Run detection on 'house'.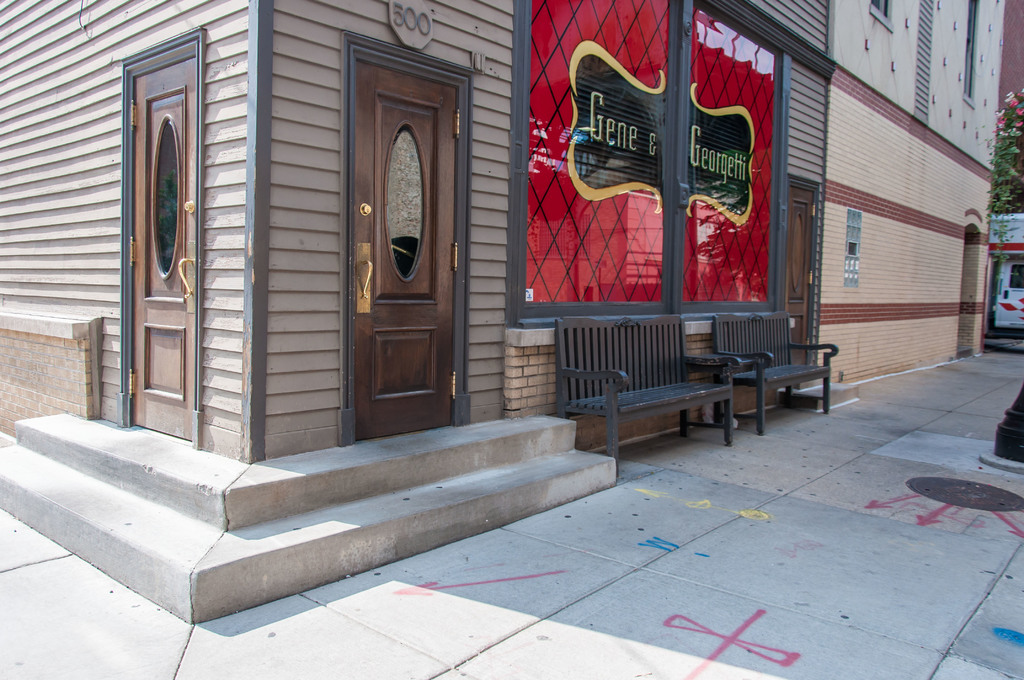
Result: <bbox>0, 0, 829, 622</bbox>.
